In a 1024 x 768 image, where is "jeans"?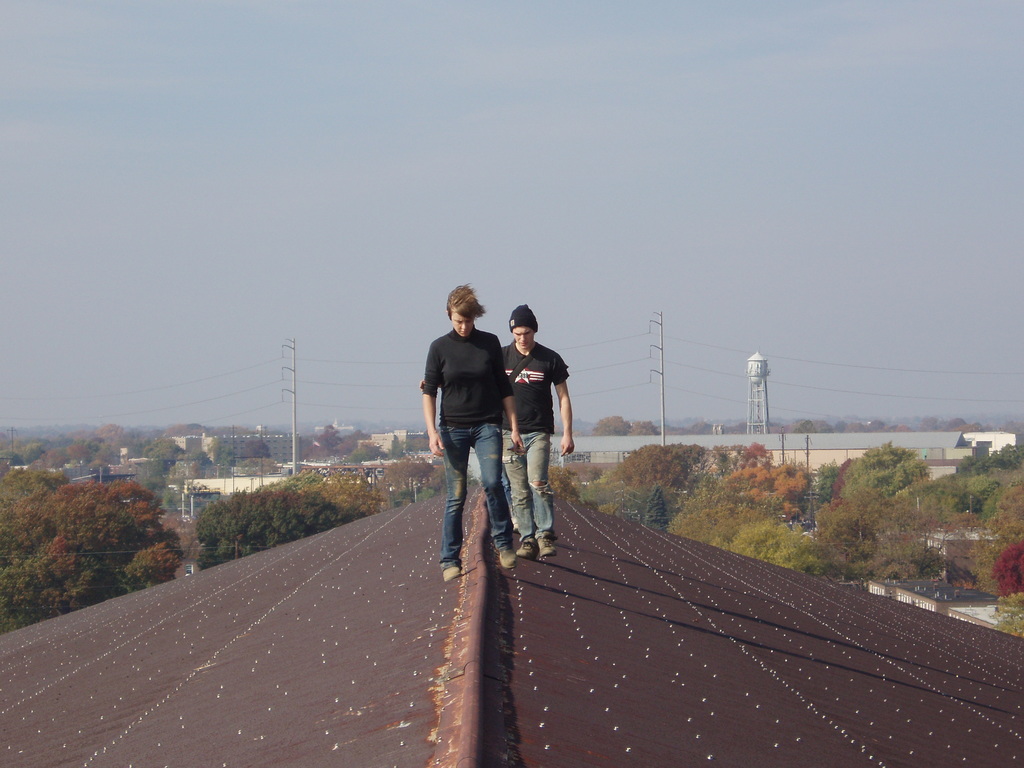
(435, 439, 502, 581).
